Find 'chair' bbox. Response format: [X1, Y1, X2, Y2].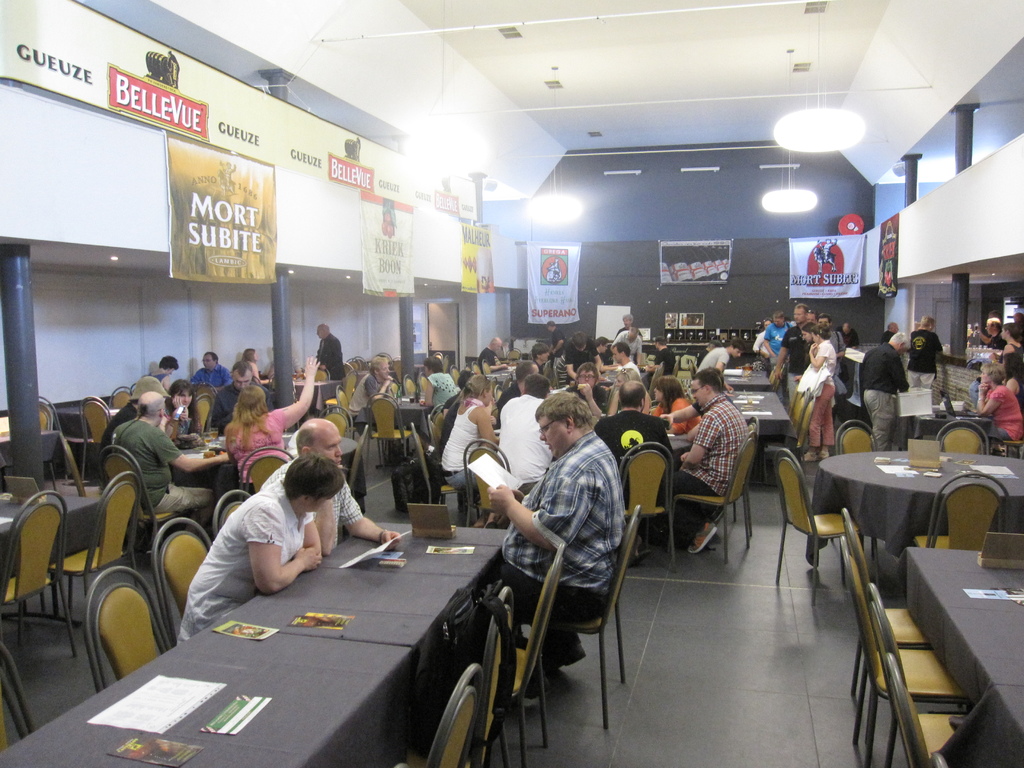
[671, 436, 753, 562].
